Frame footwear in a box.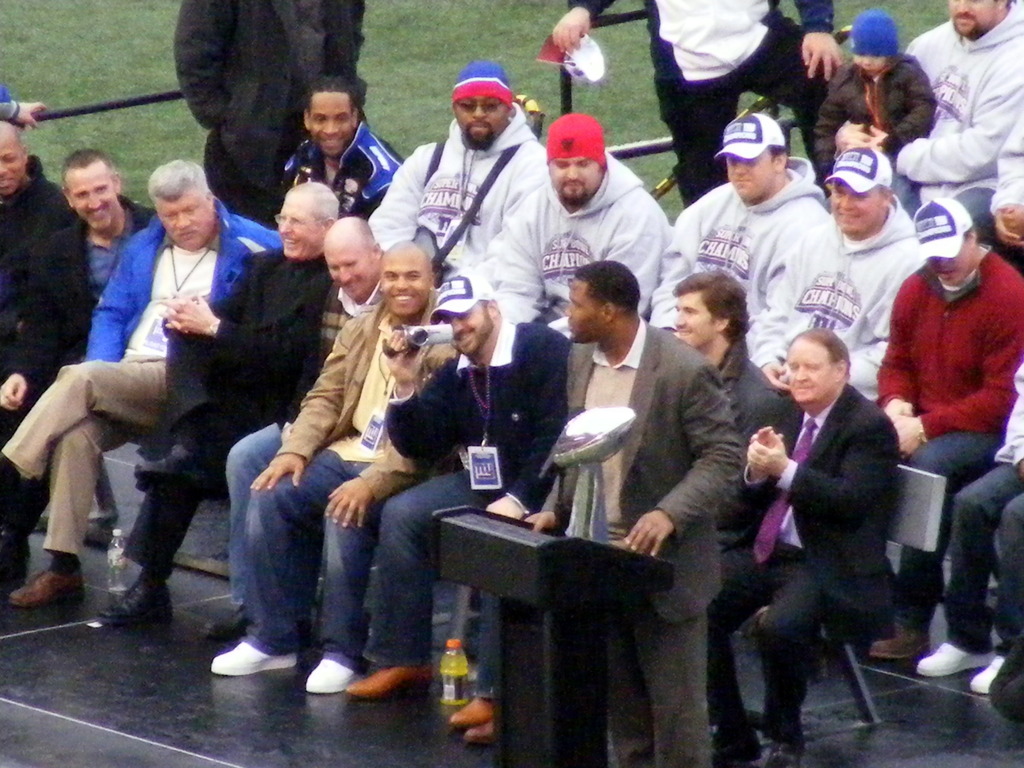
box=[916, 639, 998, 676].
